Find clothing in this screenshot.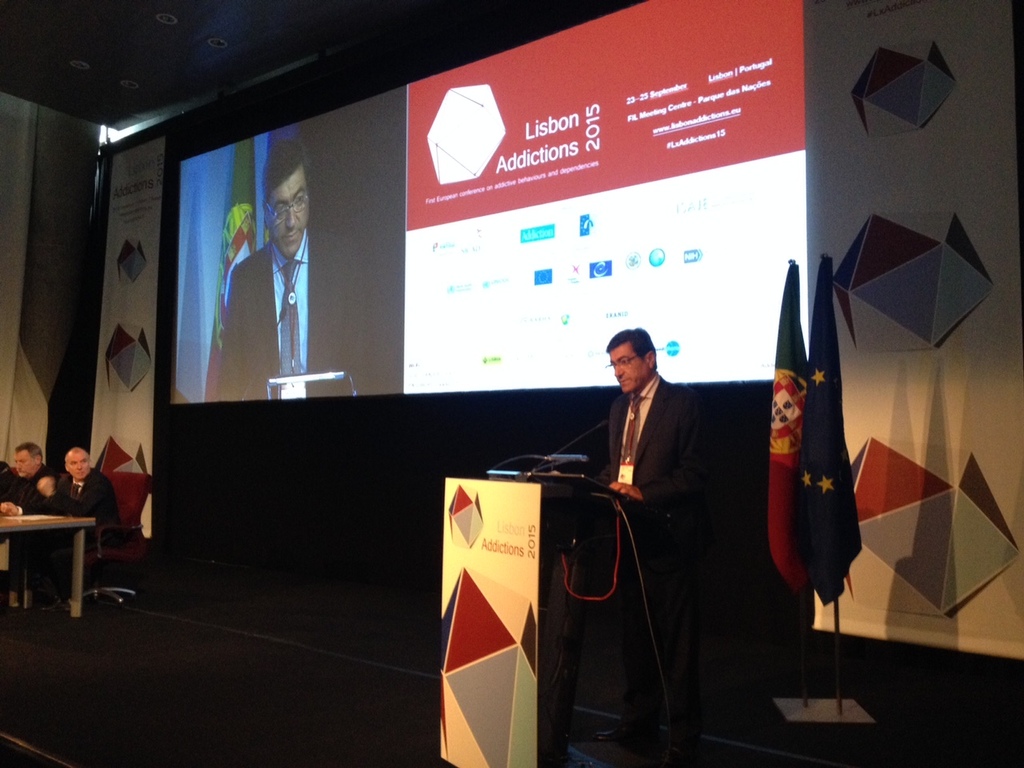
The bounding box for clothing is left=0, top=463, right=59, bottom=514.
